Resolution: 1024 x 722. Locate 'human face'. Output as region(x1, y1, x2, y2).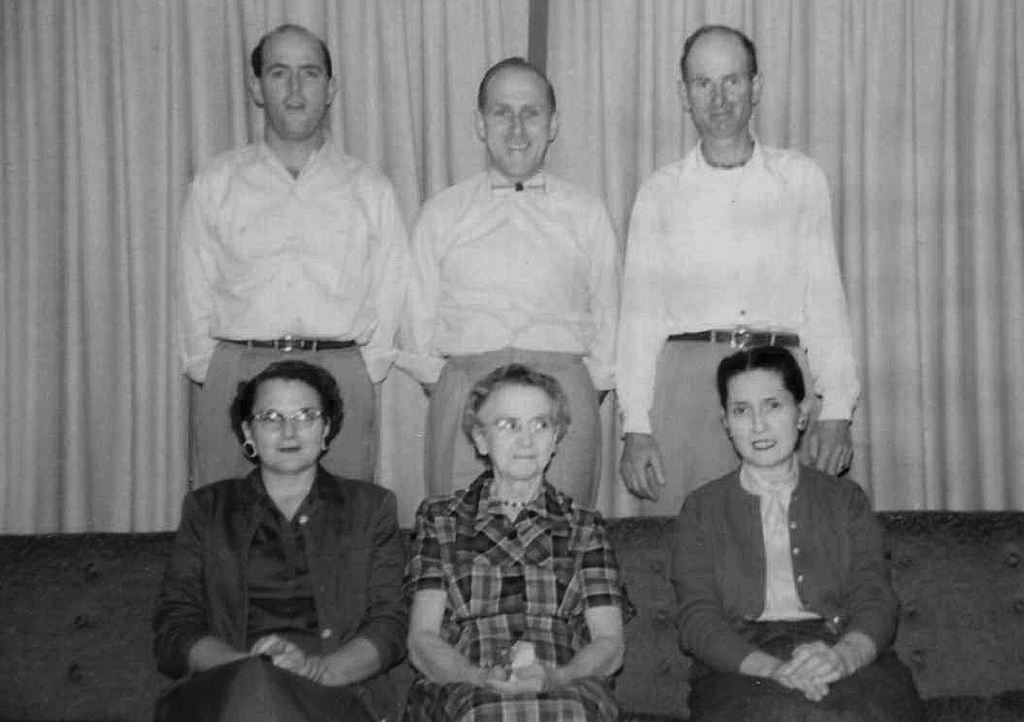
region(262, 33, 326, 138).
